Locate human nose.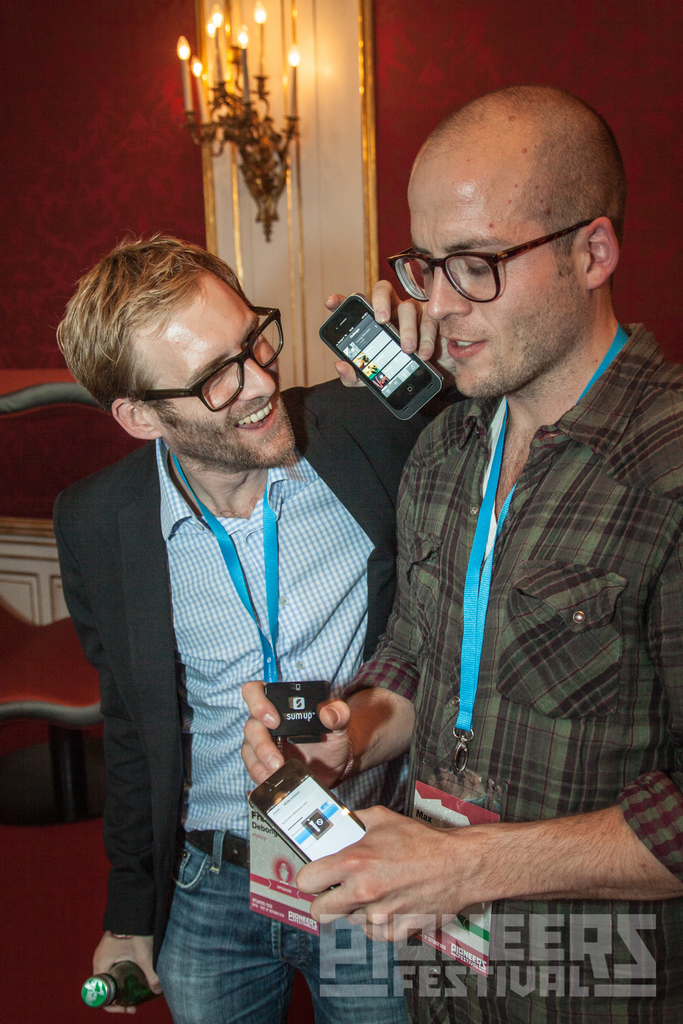
Bounding box: [235,351,279,402].
